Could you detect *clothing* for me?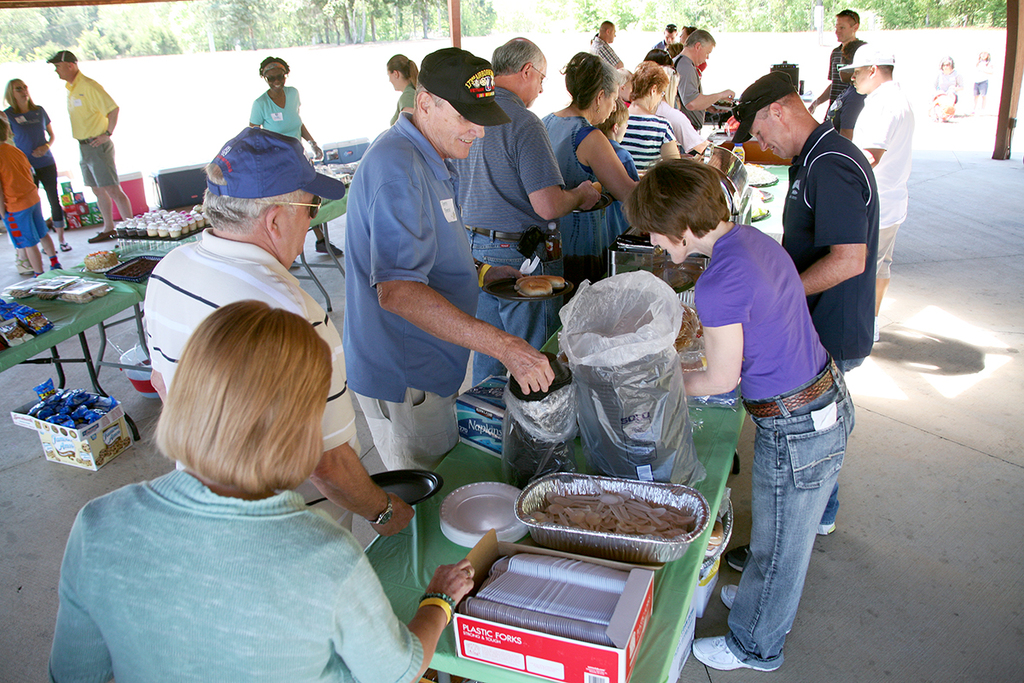
Detection result: {"x1": 841, "y1": 52, "x2": 908, "y2": 287}.
